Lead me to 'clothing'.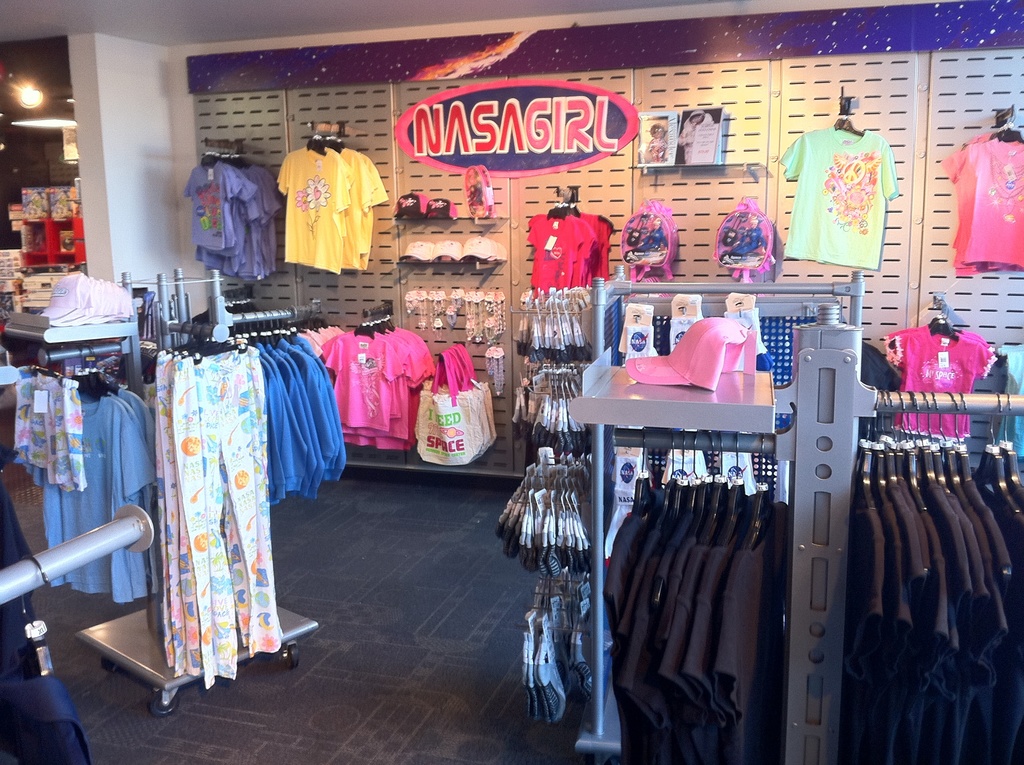
Lead to {"x1": 270, "y1": 129, "x2": 378, "y2": 280}.
